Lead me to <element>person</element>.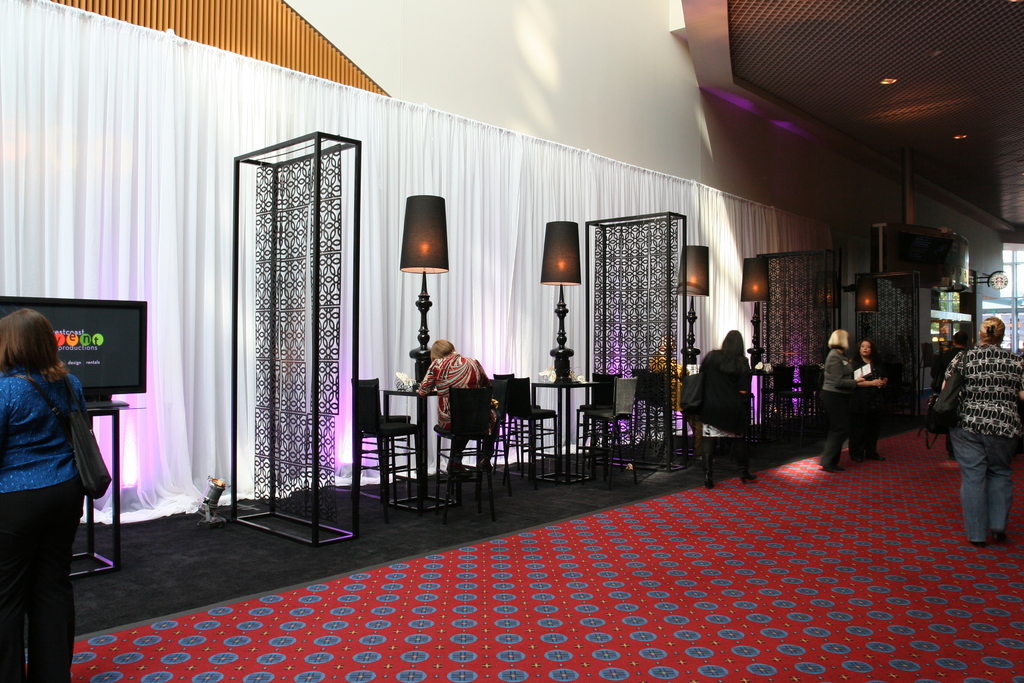
Lead to [686,323,762,491].
